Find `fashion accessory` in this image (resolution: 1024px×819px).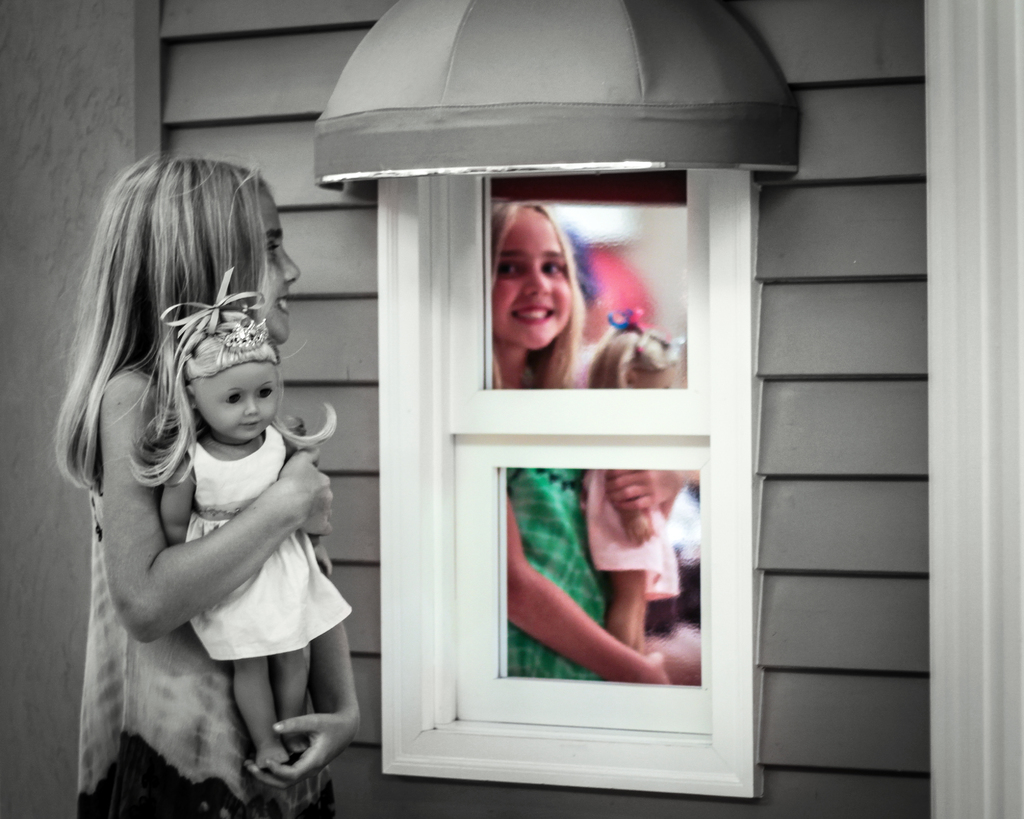
region(225, 320, 267, 348).
